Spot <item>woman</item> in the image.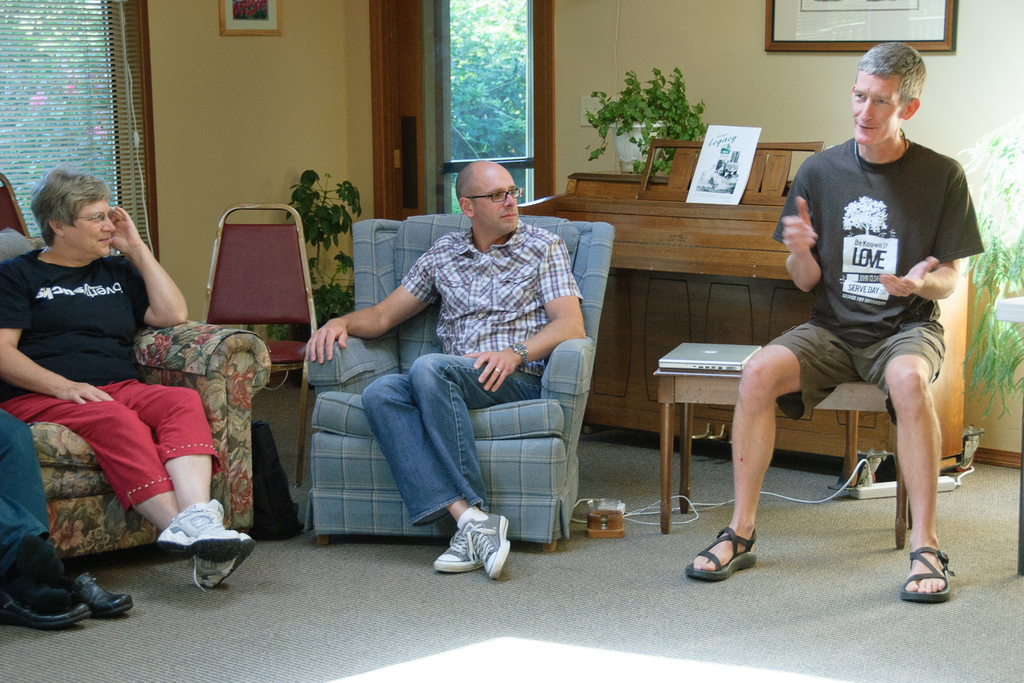
<item>woman</item> found at [x1=0, y1=163, x2=210, y2=591].
